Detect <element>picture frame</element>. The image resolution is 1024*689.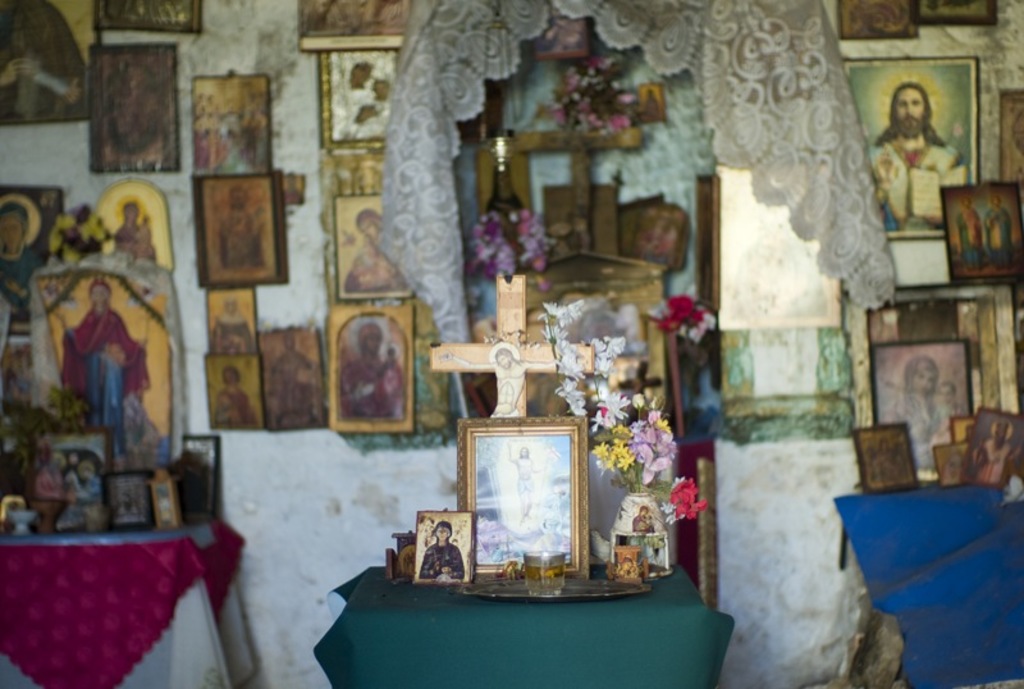
<region>451, 76, 511, 155</region>.
